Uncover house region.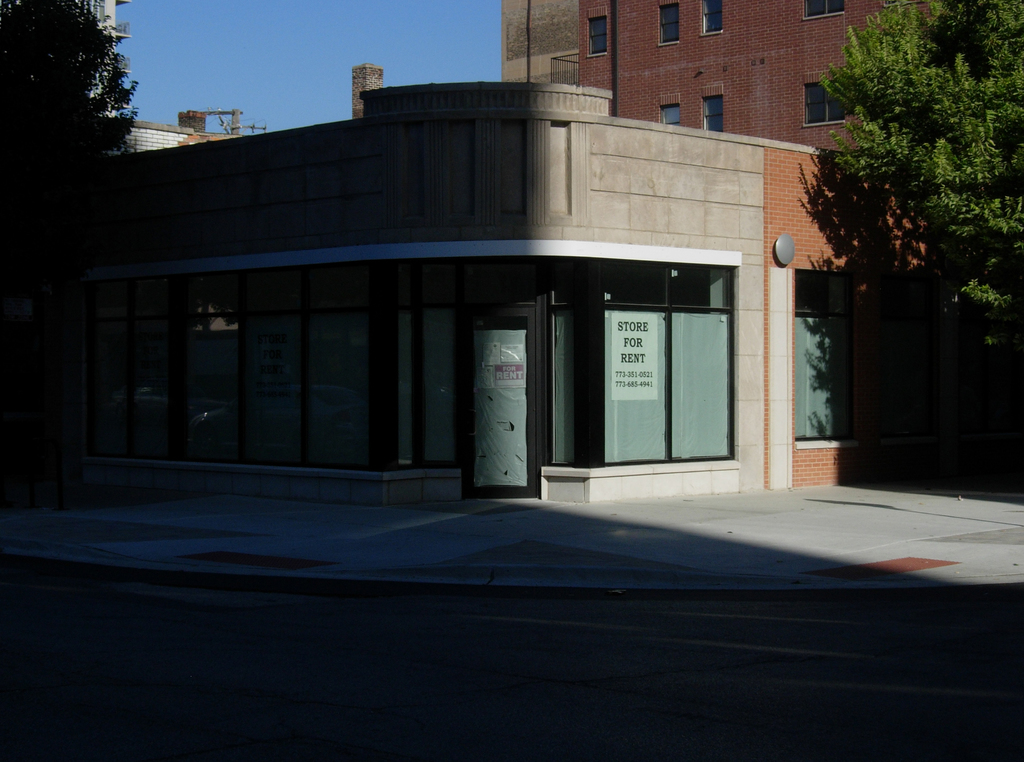
Uncovered: x1=575 y1=0 x2=993 y2=177.
